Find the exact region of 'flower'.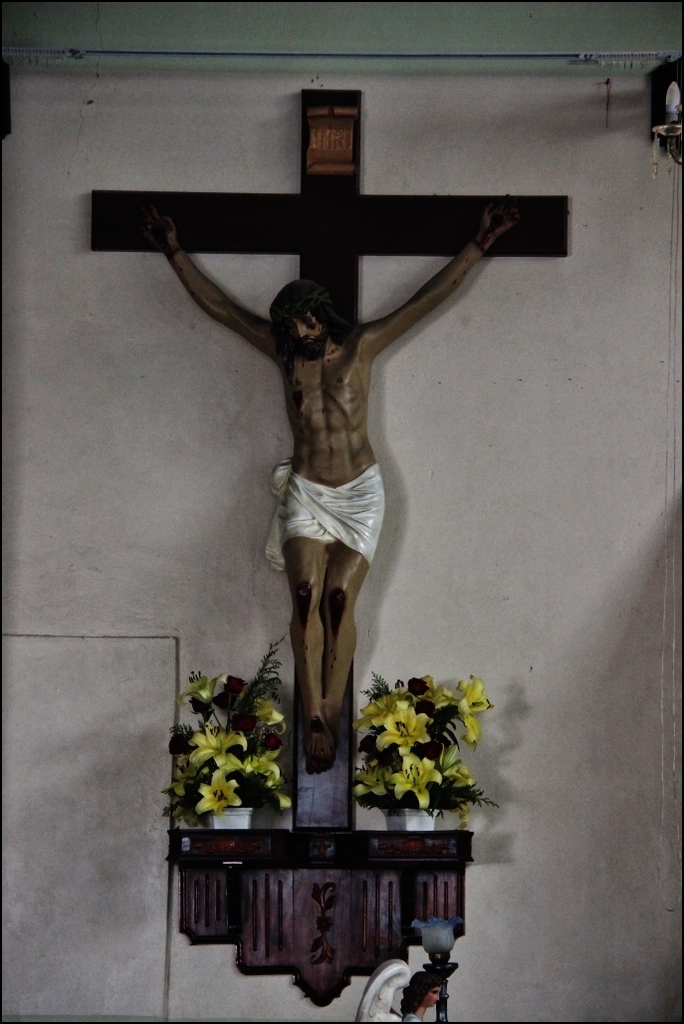
Exact region: 409:673:421:696.
